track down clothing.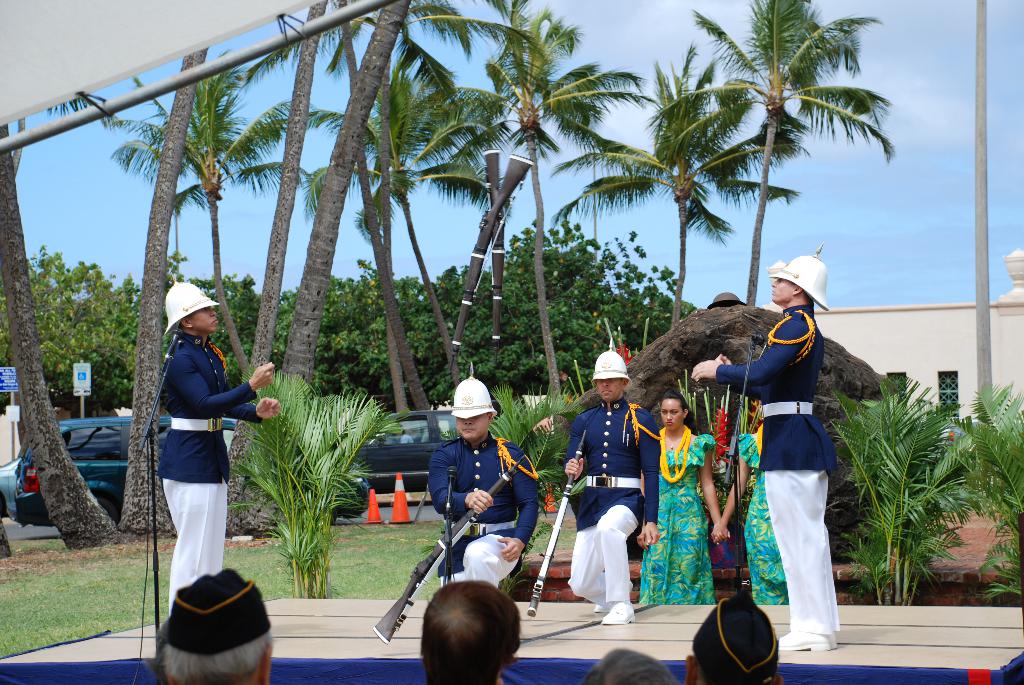
Tracked to [559, 388, 664, 612].
